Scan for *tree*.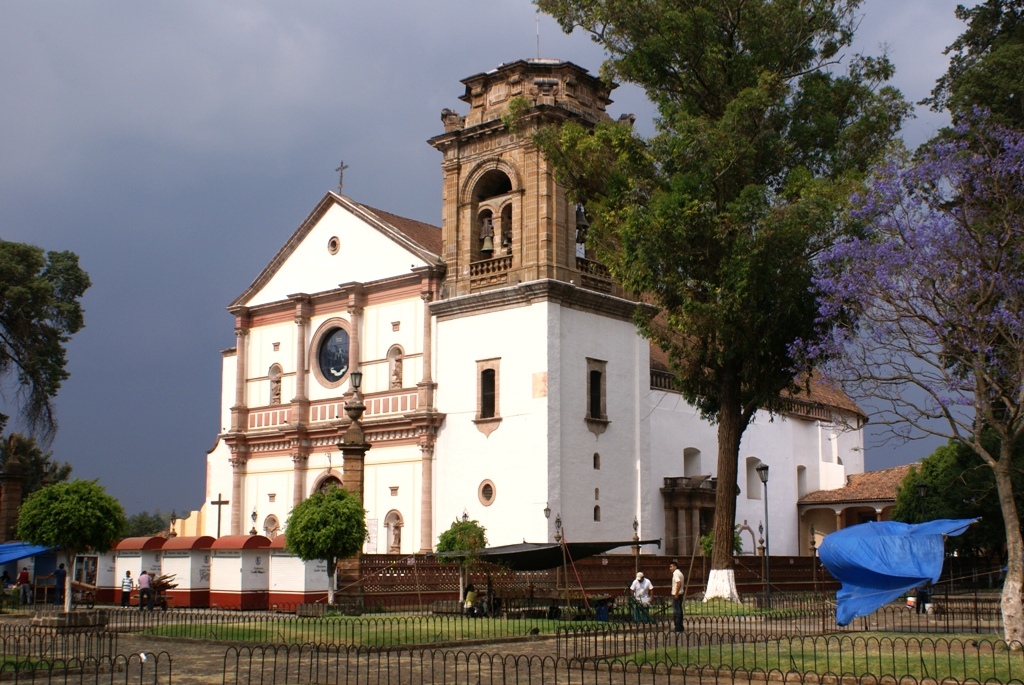
Scan result: crop(15, 452, 122, 584).
